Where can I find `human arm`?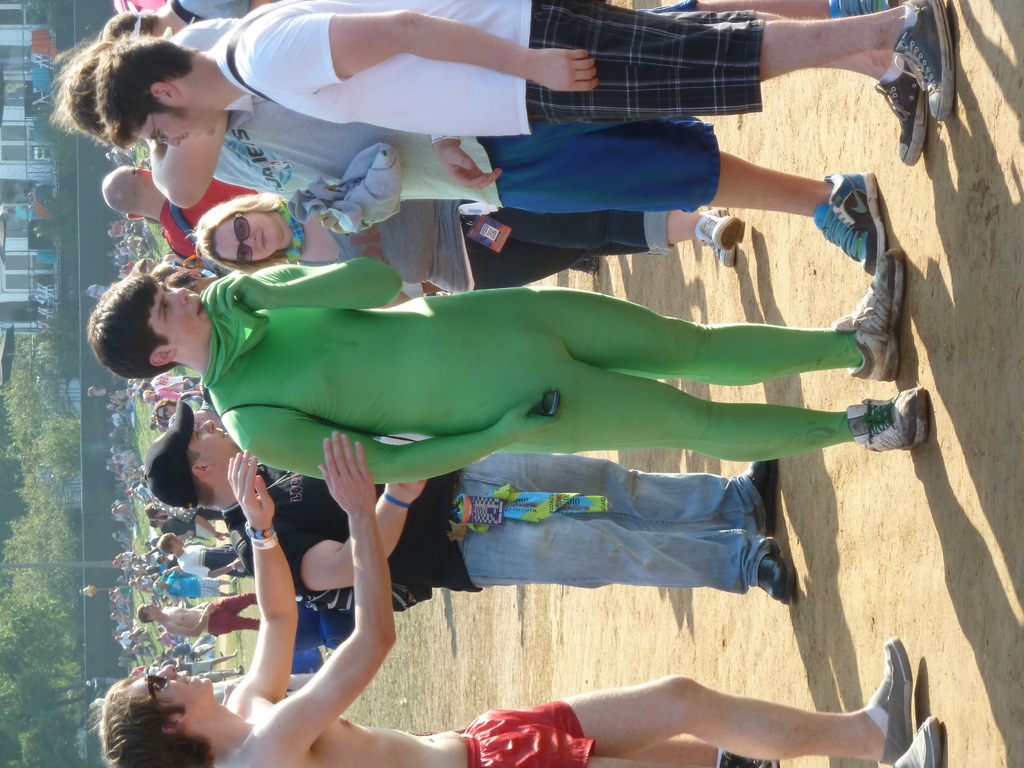
You can find it at <region>273, 472, 431, 600</region>.
